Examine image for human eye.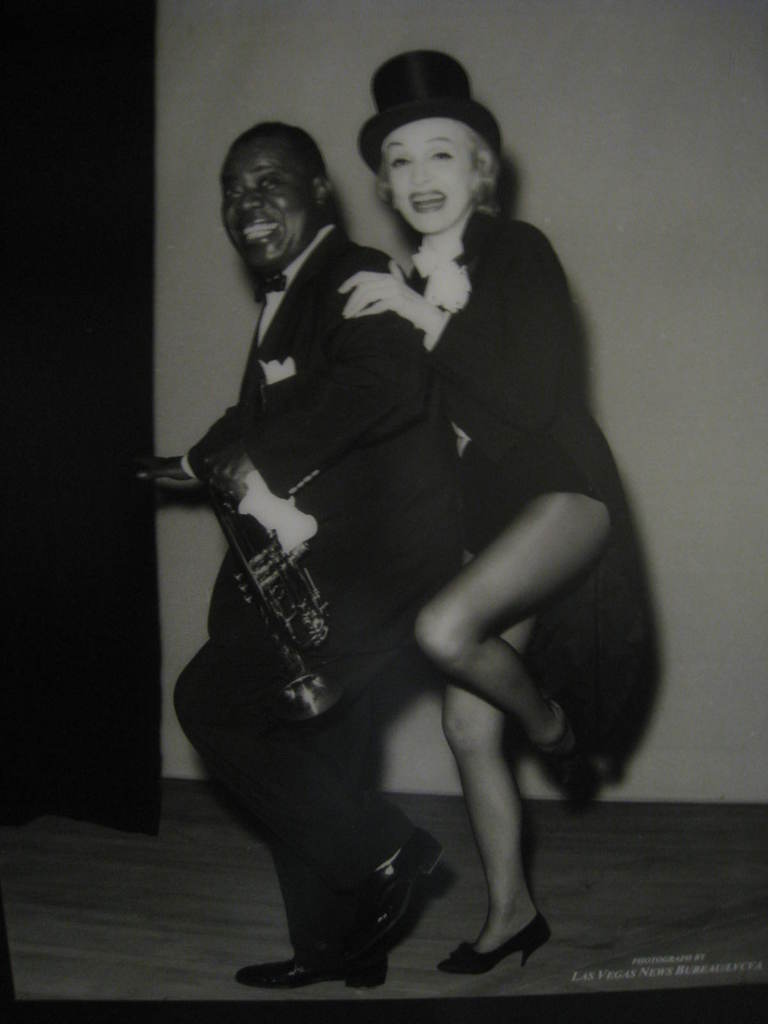
Examination result: x1=225 y1=187 x2=243 y2=197.
